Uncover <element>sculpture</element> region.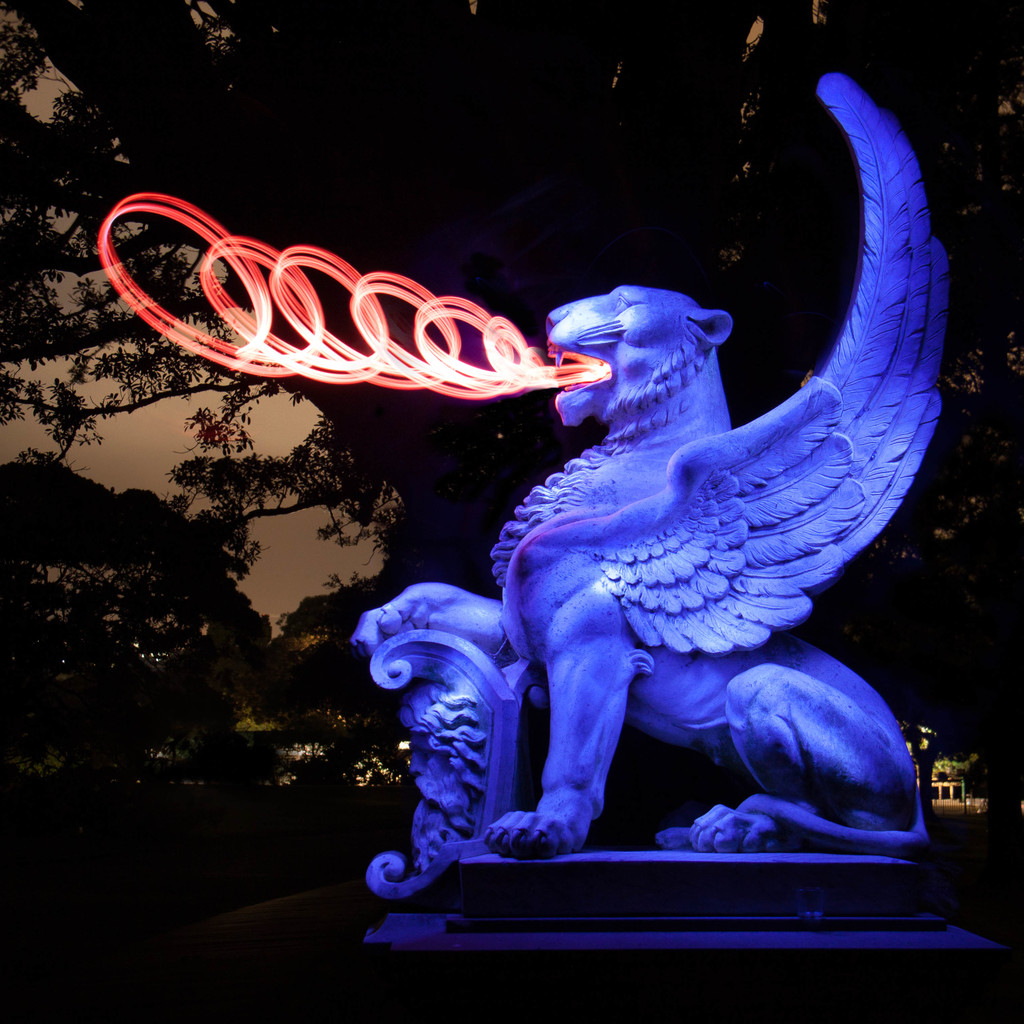
Uncovered: pyautogui.locateOnScreen(444, 104, 971, 935).
